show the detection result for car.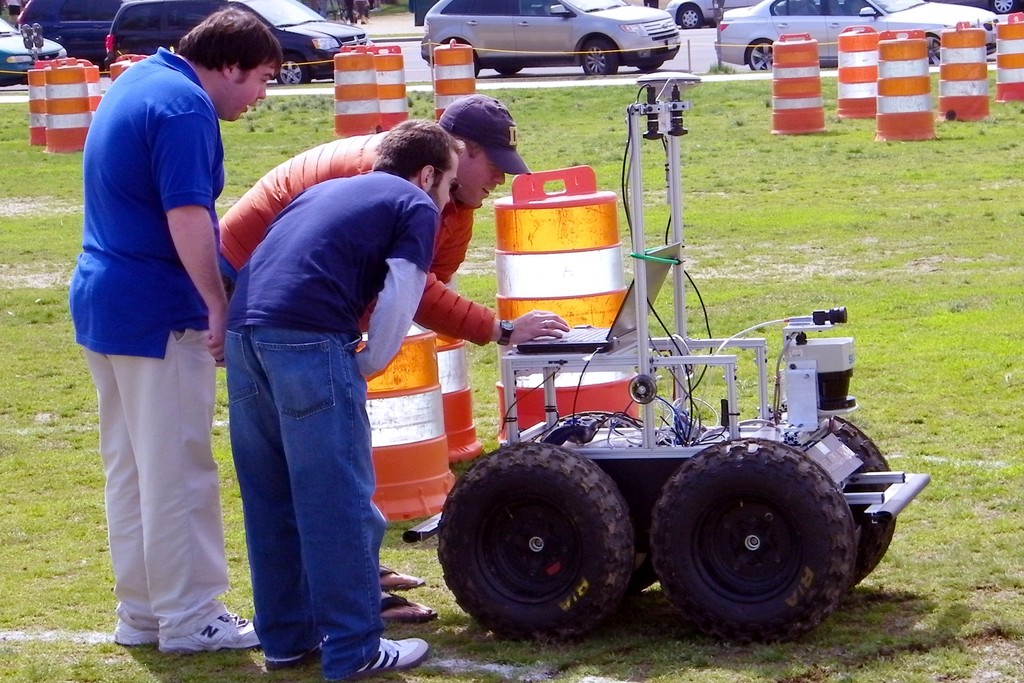
<region>714, 0, 1005, 71</region>.
